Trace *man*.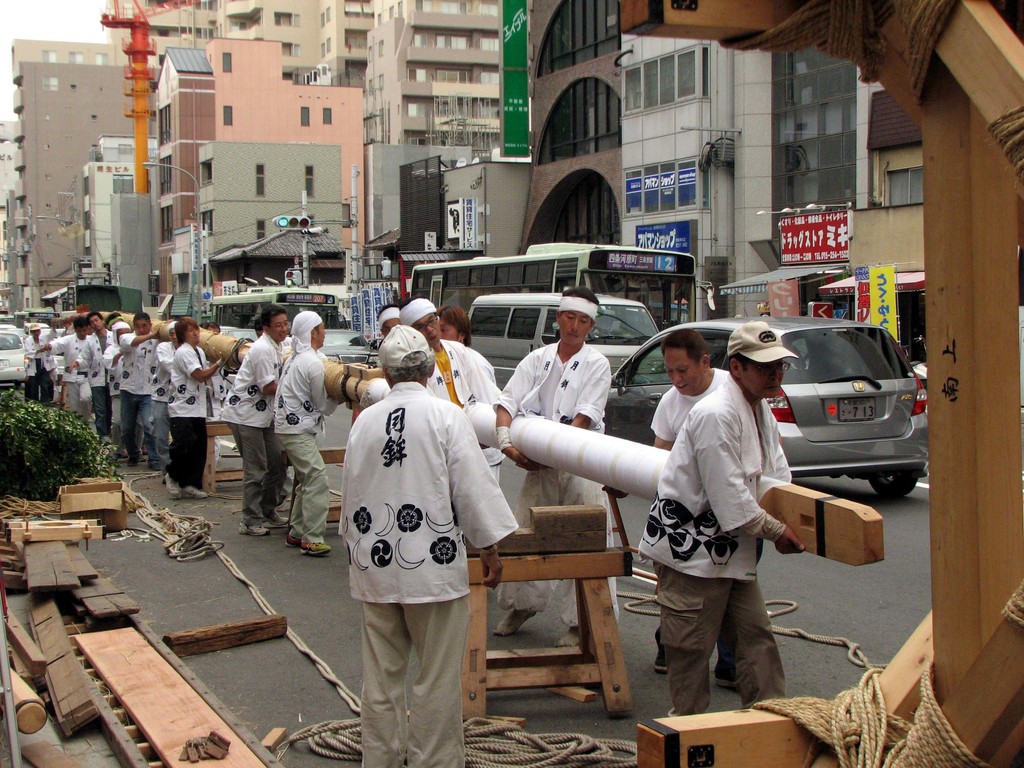
Traced to rect(244, 316, 288, 529).
